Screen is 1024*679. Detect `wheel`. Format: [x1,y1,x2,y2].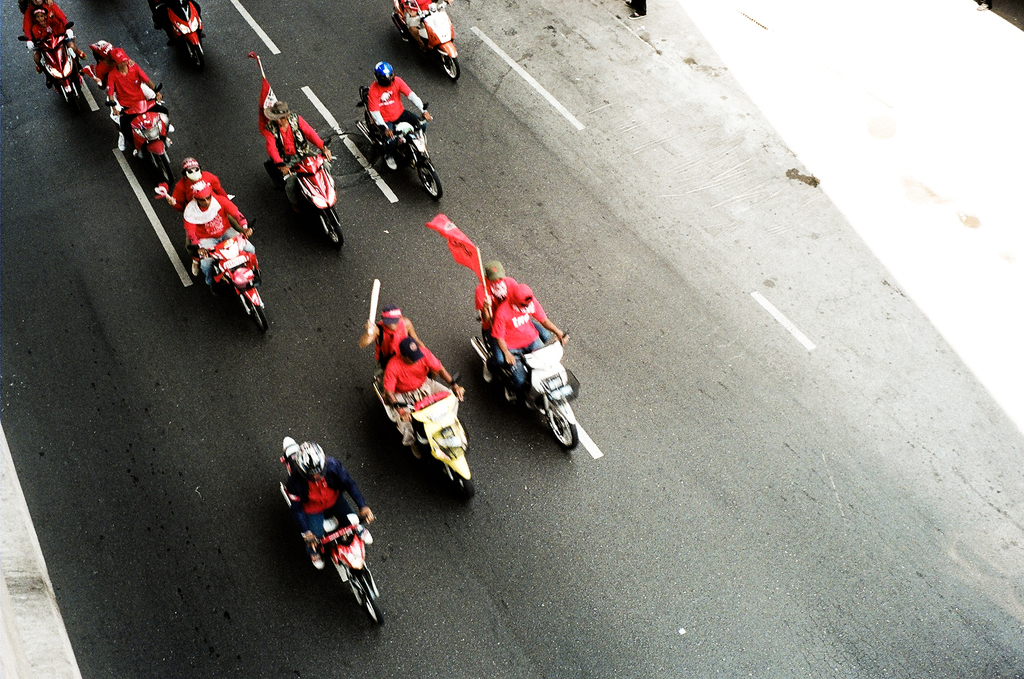
[362,111,381,140].
